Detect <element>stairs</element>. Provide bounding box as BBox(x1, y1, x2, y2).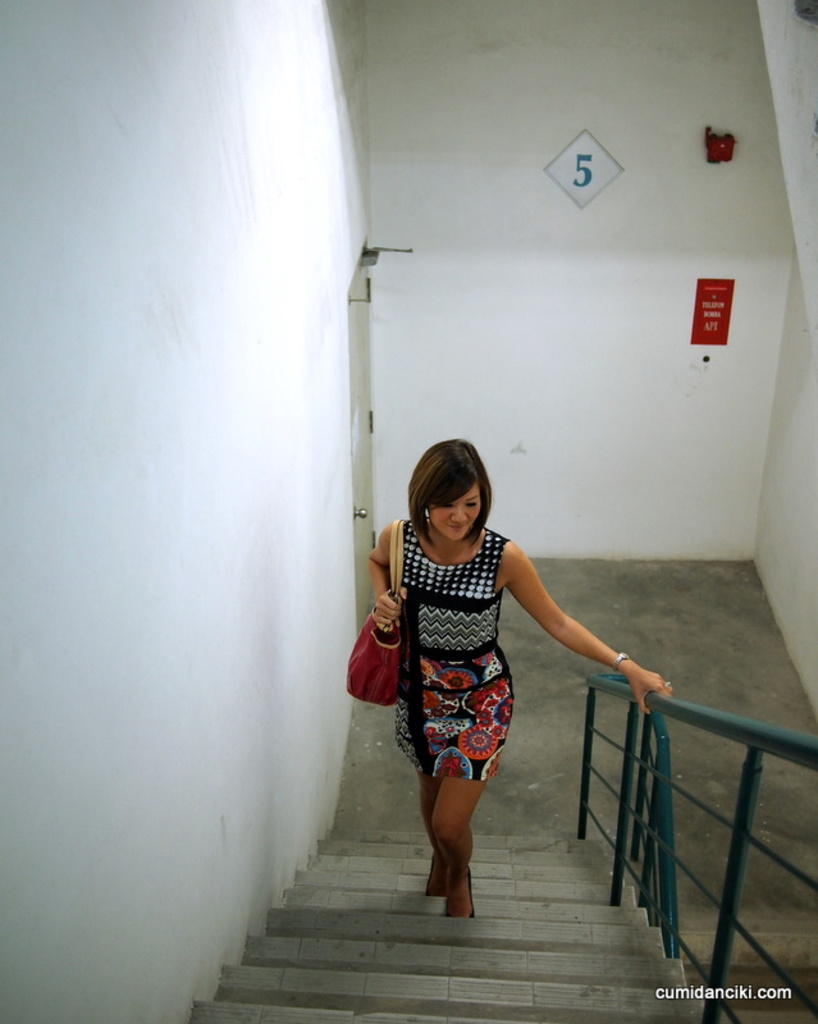
BBox(191, 829, 703, 1023).
